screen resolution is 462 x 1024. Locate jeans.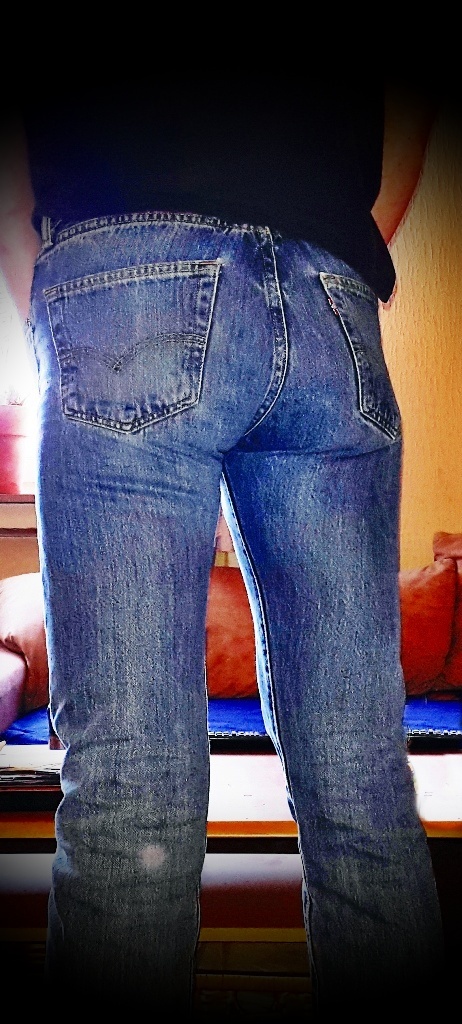
0 204 456 1016.
